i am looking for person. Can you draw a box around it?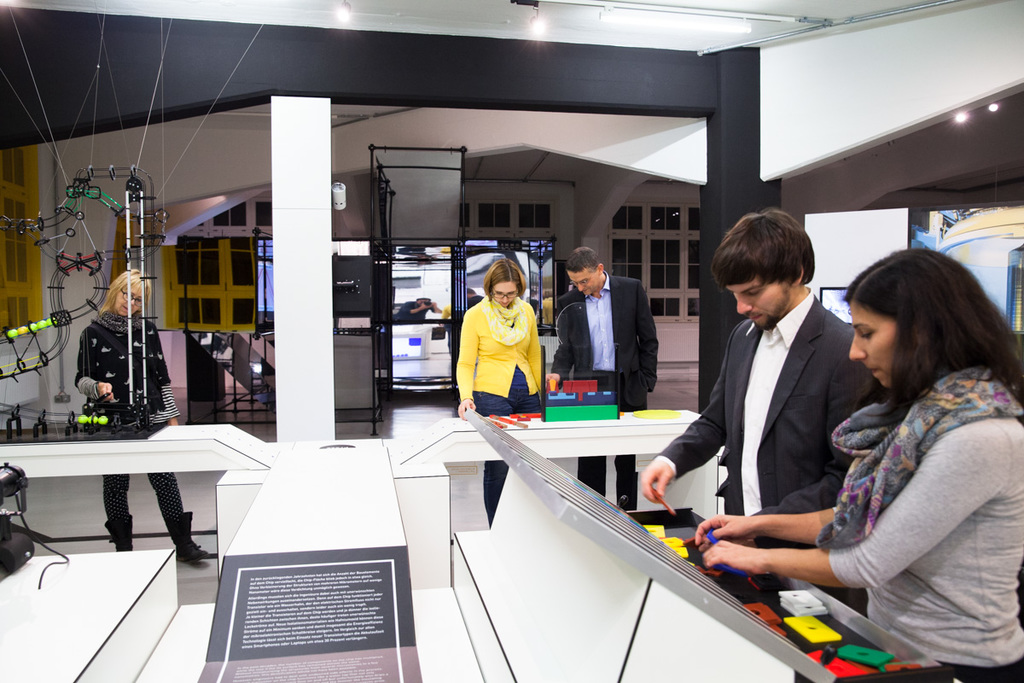
Sure, the bounding box is [x1=72, y1=269, x2=212, y2=567].
